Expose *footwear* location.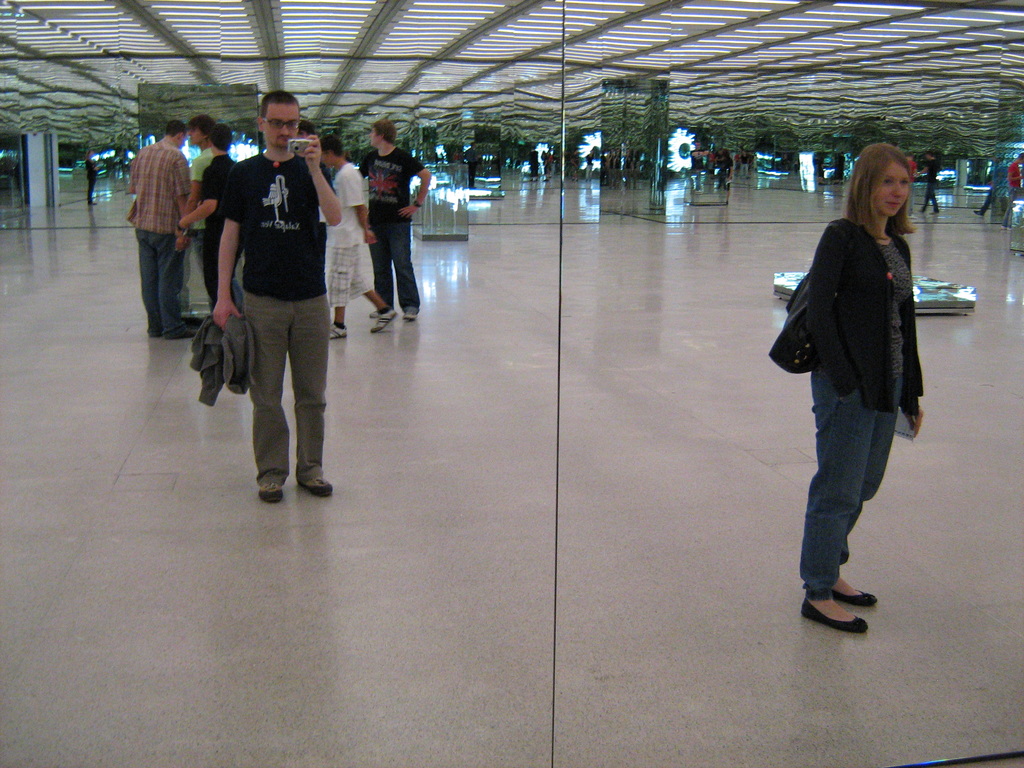
Exposed at x1=257 y1=482 x2=282 y2=504.
